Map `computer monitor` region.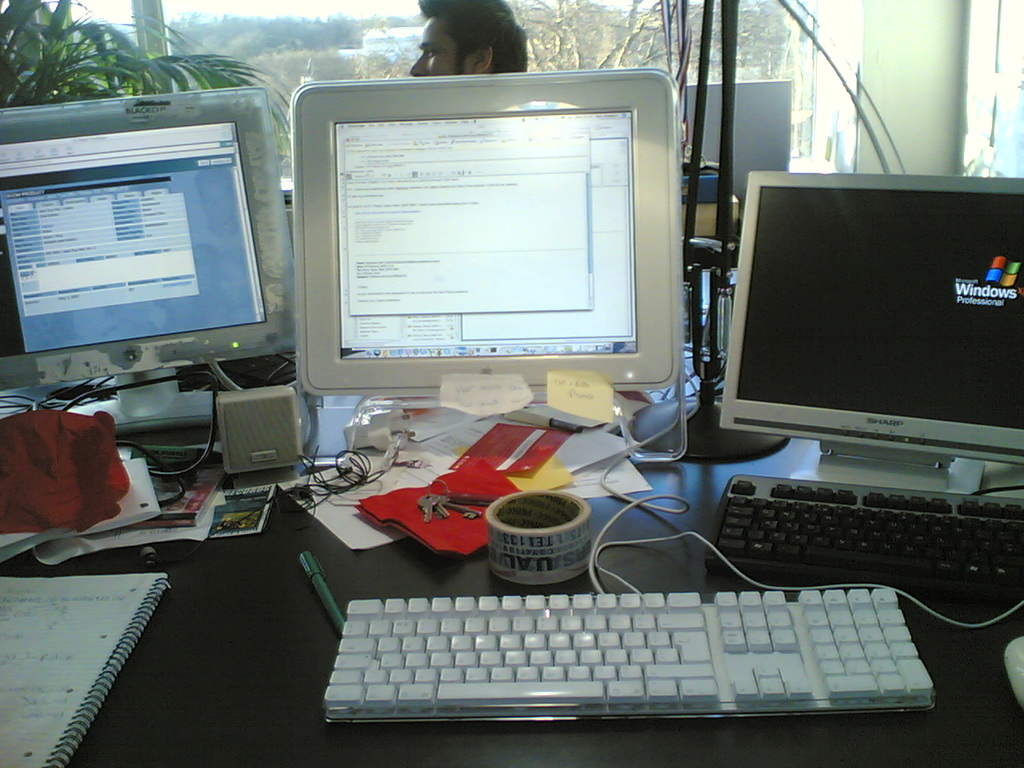
Mapped to left=301, top=57, right=701, bottom=449.
